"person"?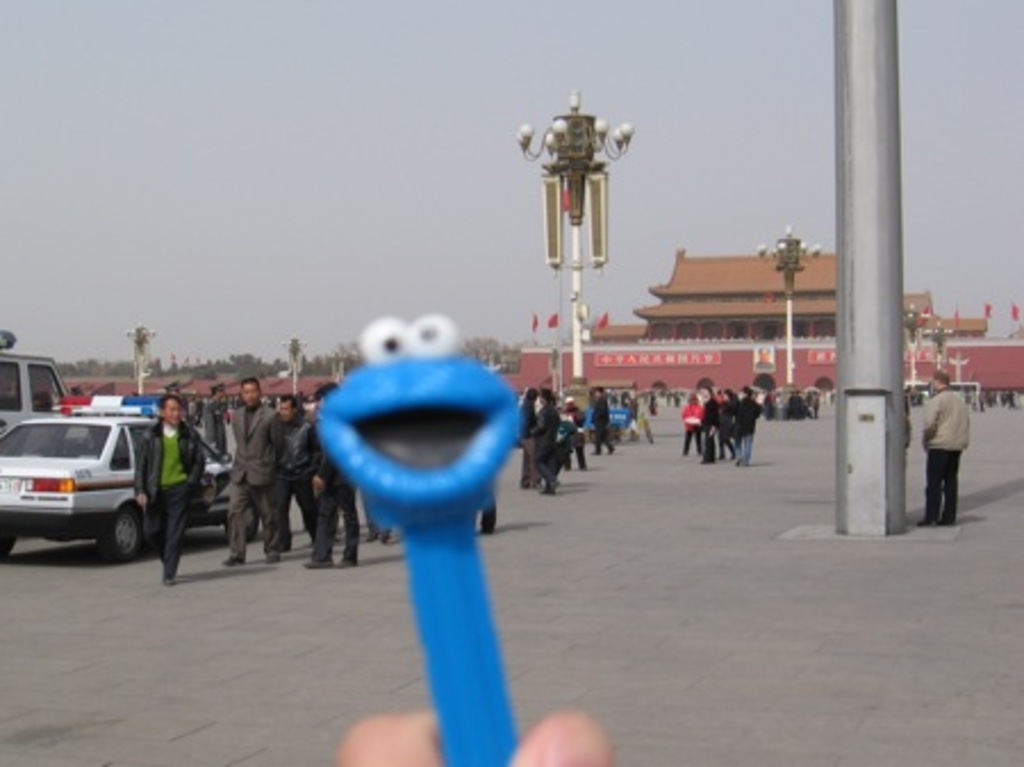
[left=915, top=357, right=976, bottom=514]
